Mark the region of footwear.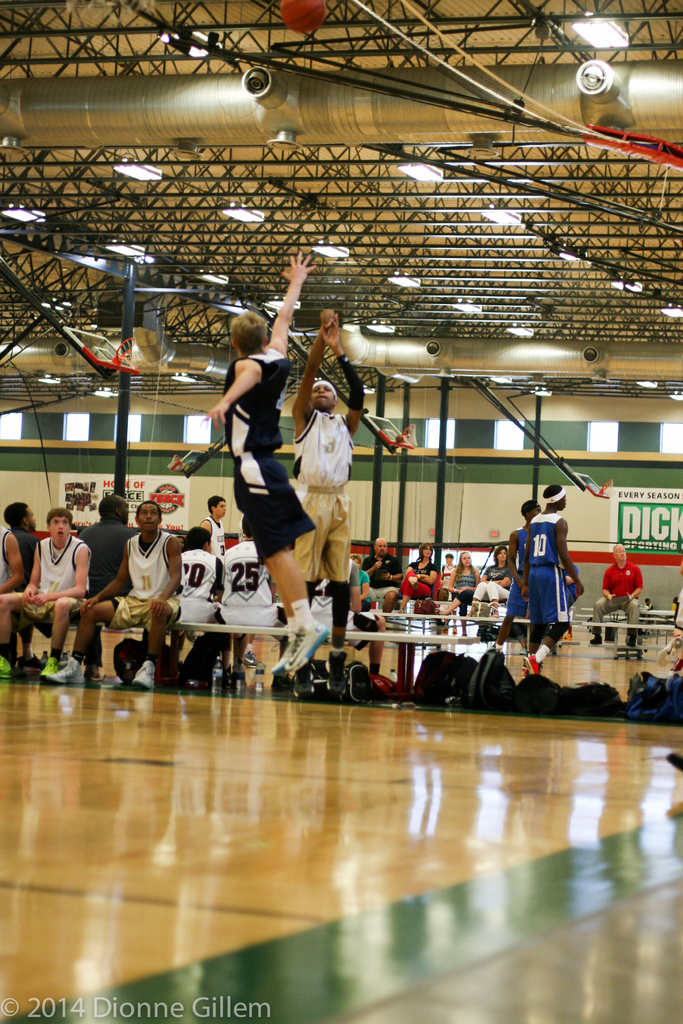
Region: left=61, top=657, right=85, bottom=686.
